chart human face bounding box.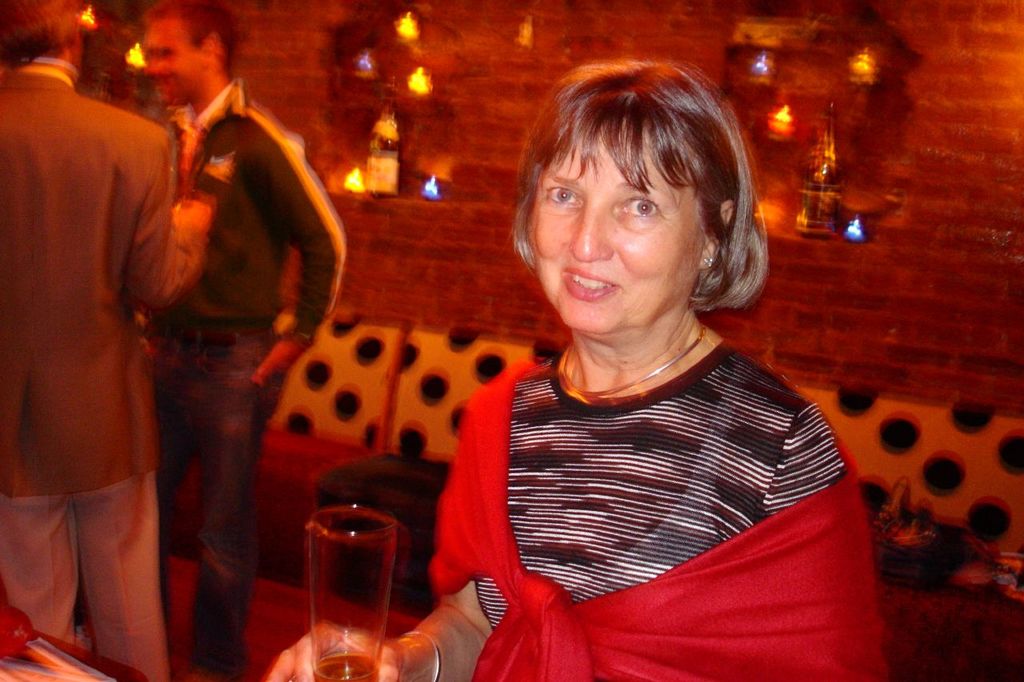
Charted: 145,14,199,107.
